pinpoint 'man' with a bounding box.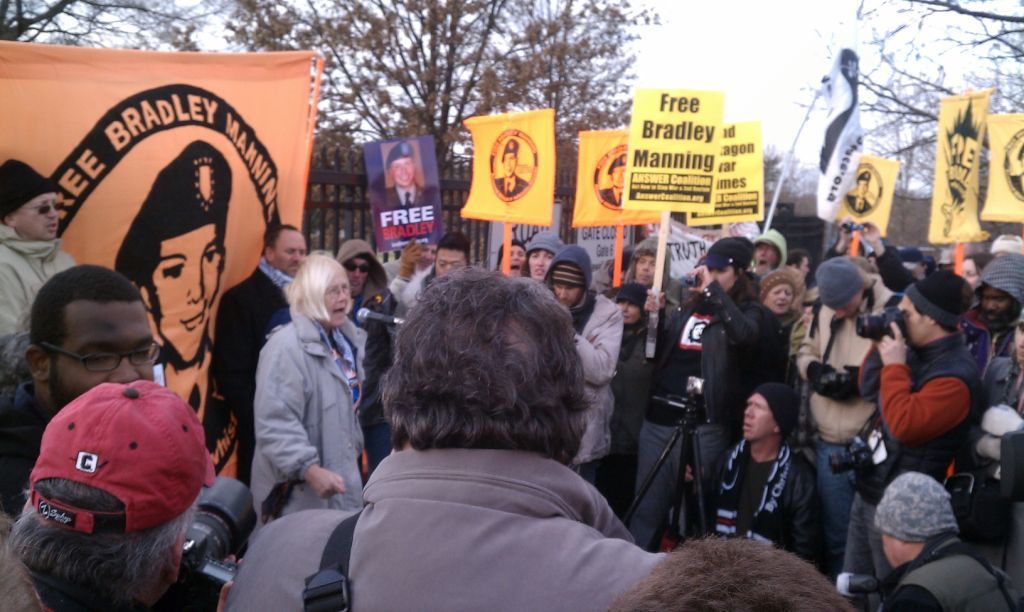
region(845, 170, 872, 213).
